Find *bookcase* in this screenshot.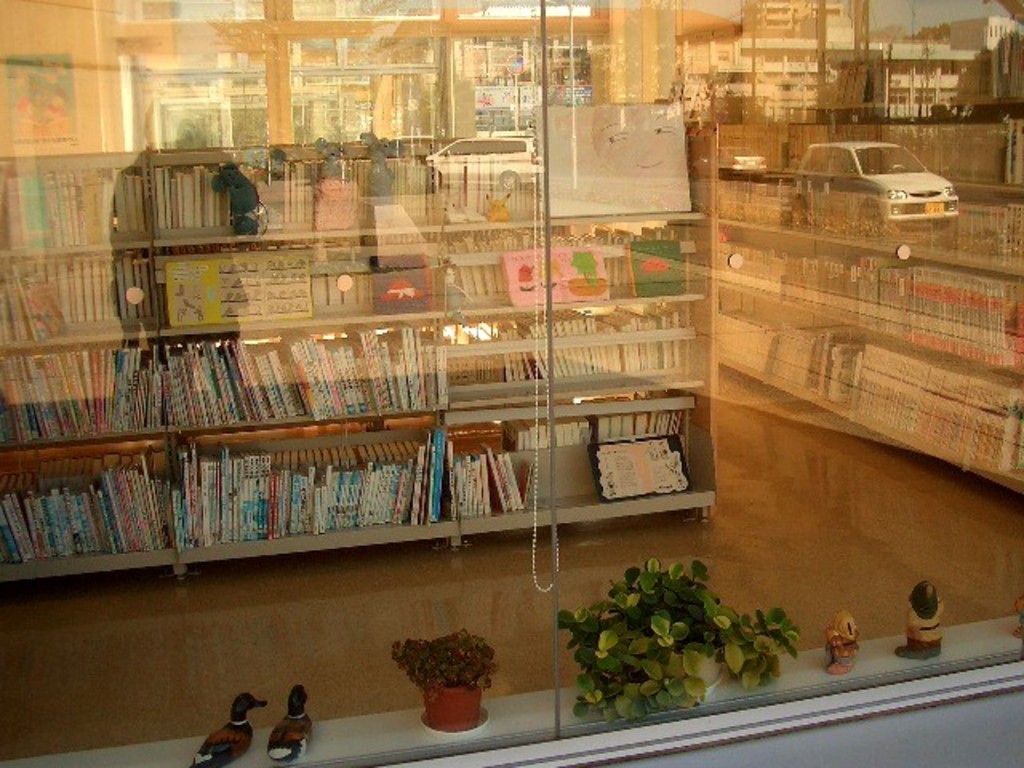
The bounding box for *bookcase* is 0/114/725/587.
